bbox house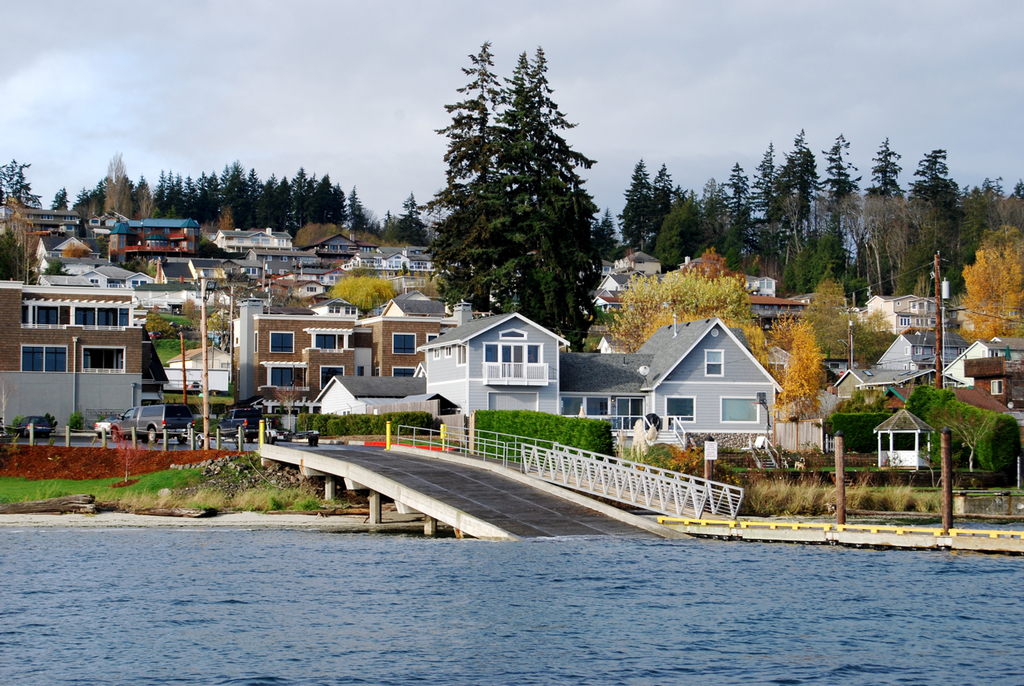
bbox=[29, 234, 98, 267]
